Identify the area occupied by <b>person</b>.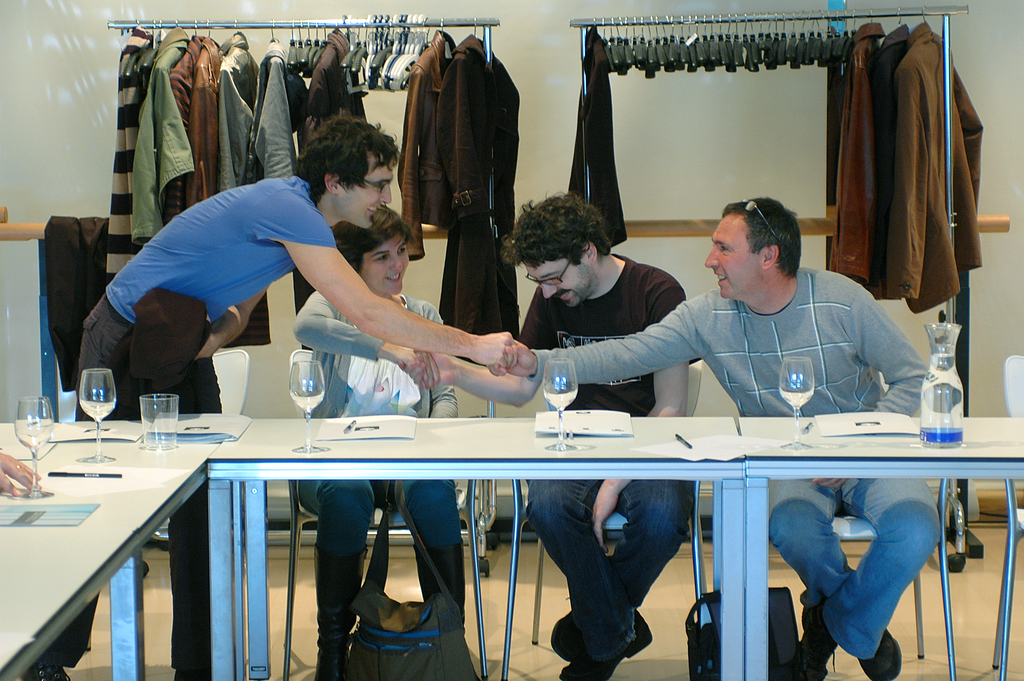
Area: (x1=516, y1=193, x2=700, y2=680).
